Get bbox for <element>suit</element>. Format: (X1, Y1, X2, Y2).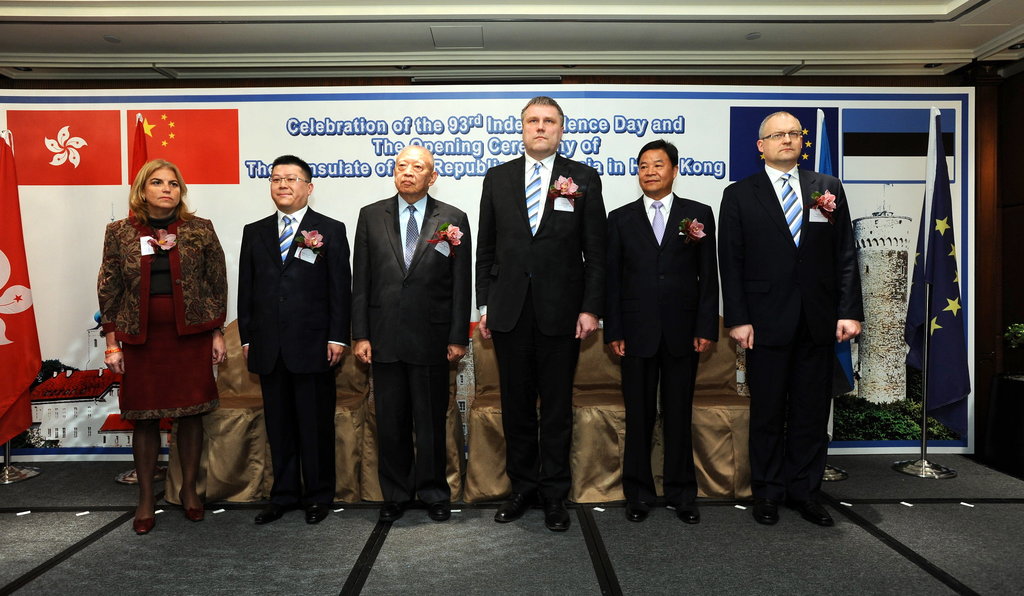
(717, 155, 863, 508).
